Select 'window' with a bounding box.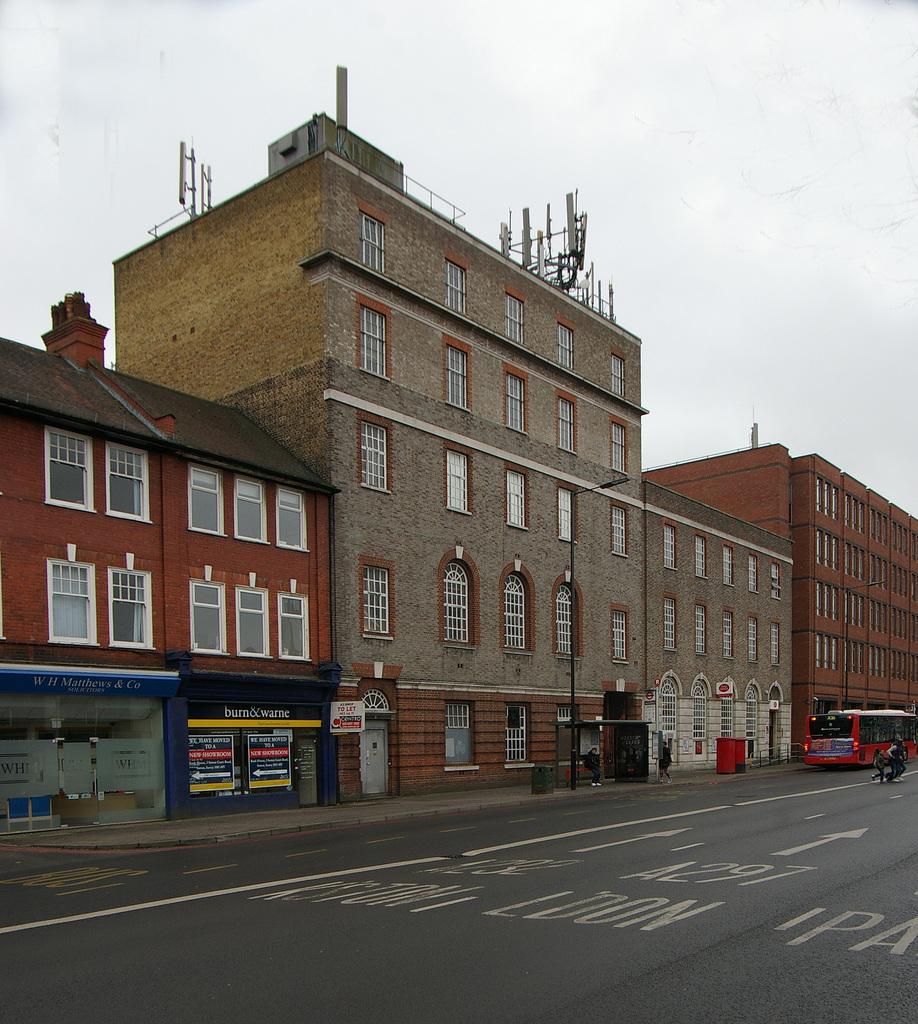
609,417,627,476.
